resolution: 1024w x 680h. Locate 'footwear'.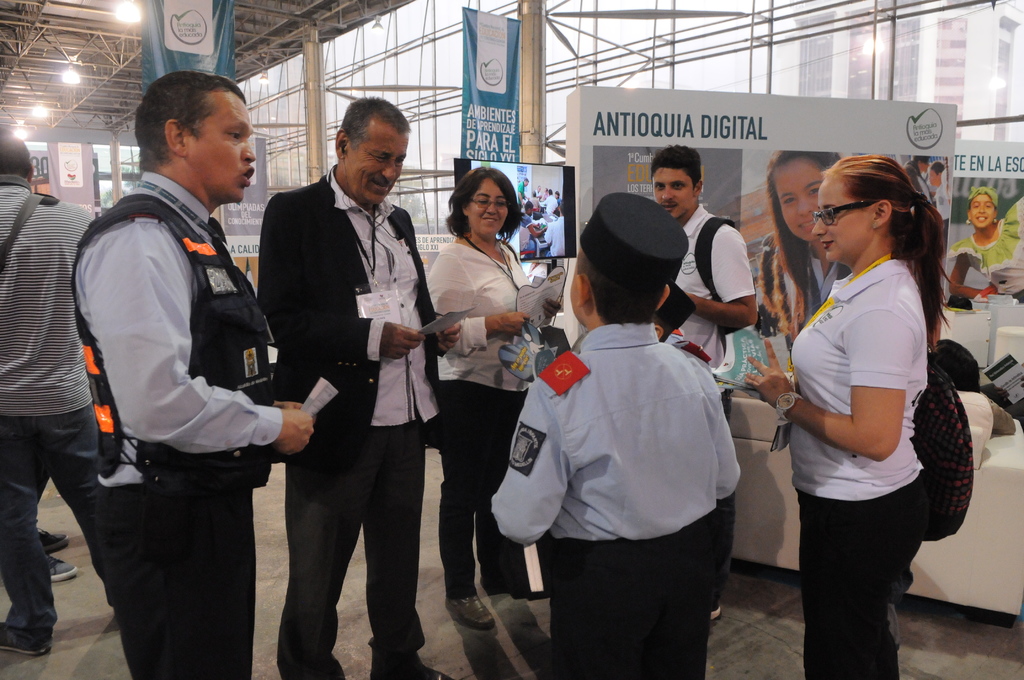
{"x1": 444, "y1": 590, "x2": 492, "y2": 631}.
